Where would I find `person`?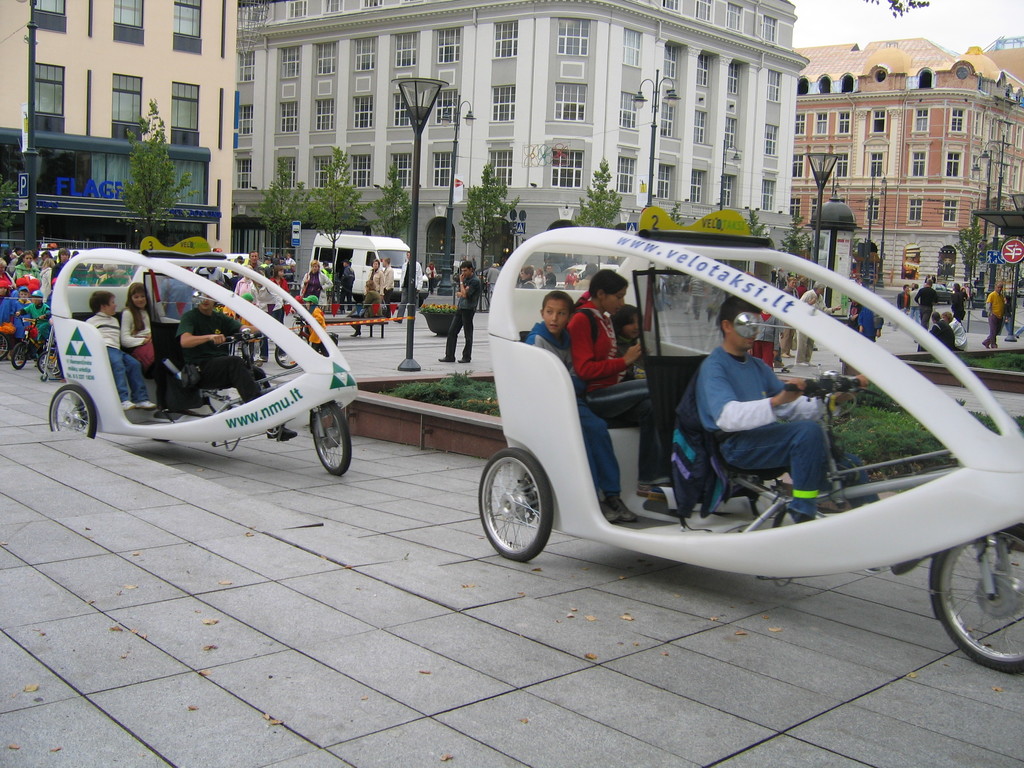
At x1=268 y1=267 x2=292 y2=312.
